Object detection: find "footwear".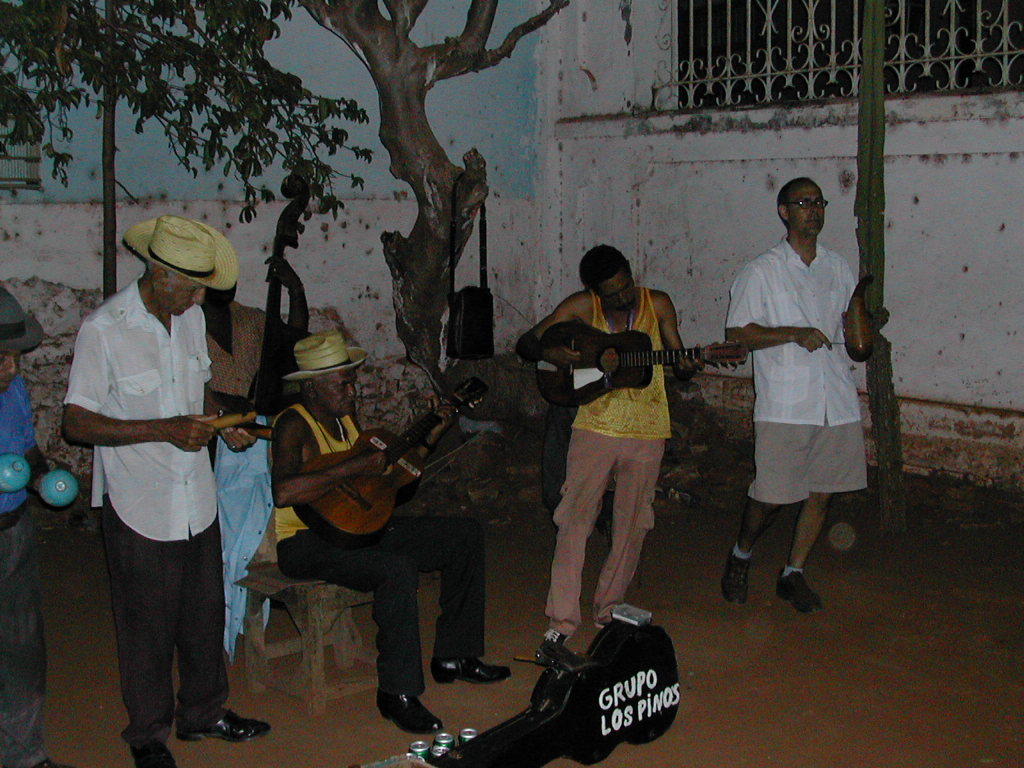
bbox=(132, 738, 182, 767).
